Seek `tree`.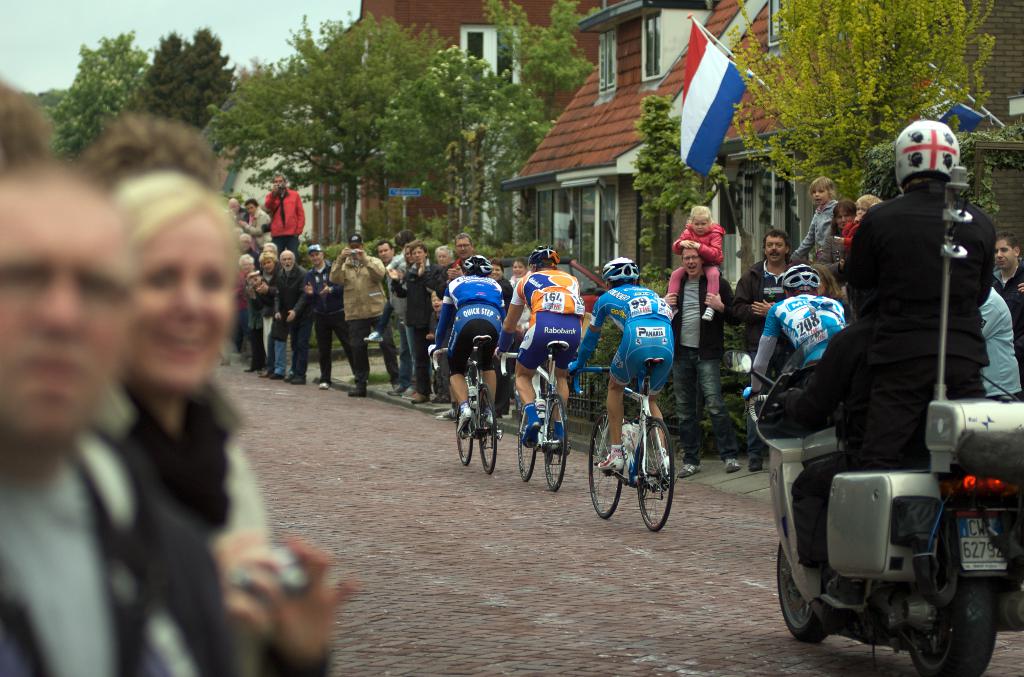
BBox(210, 16, 532, 230).
